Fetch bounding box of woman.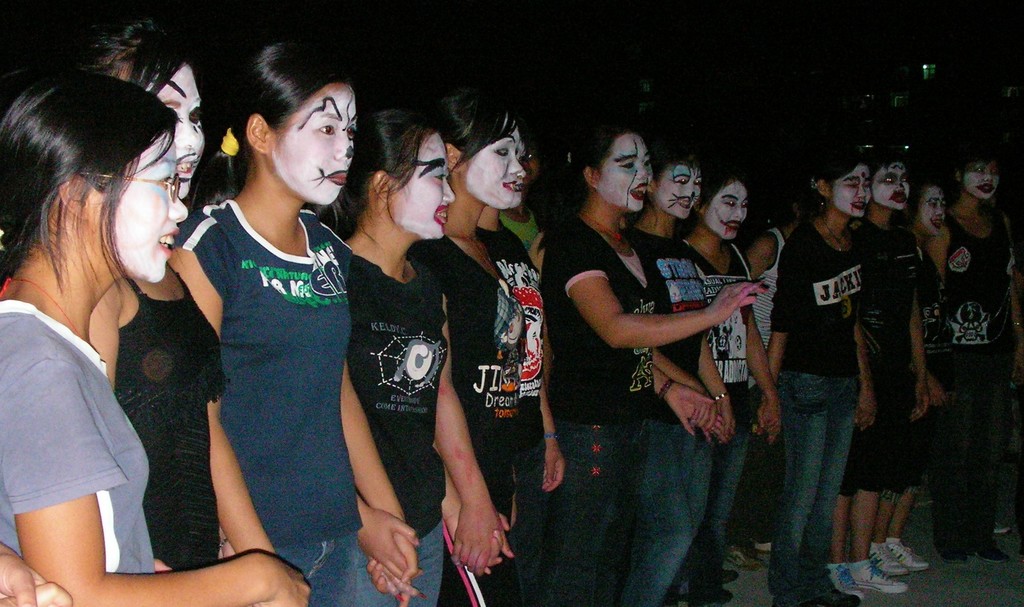
Bbox: pyautogui.locateOnScreen(61, 19, 275, 606).
